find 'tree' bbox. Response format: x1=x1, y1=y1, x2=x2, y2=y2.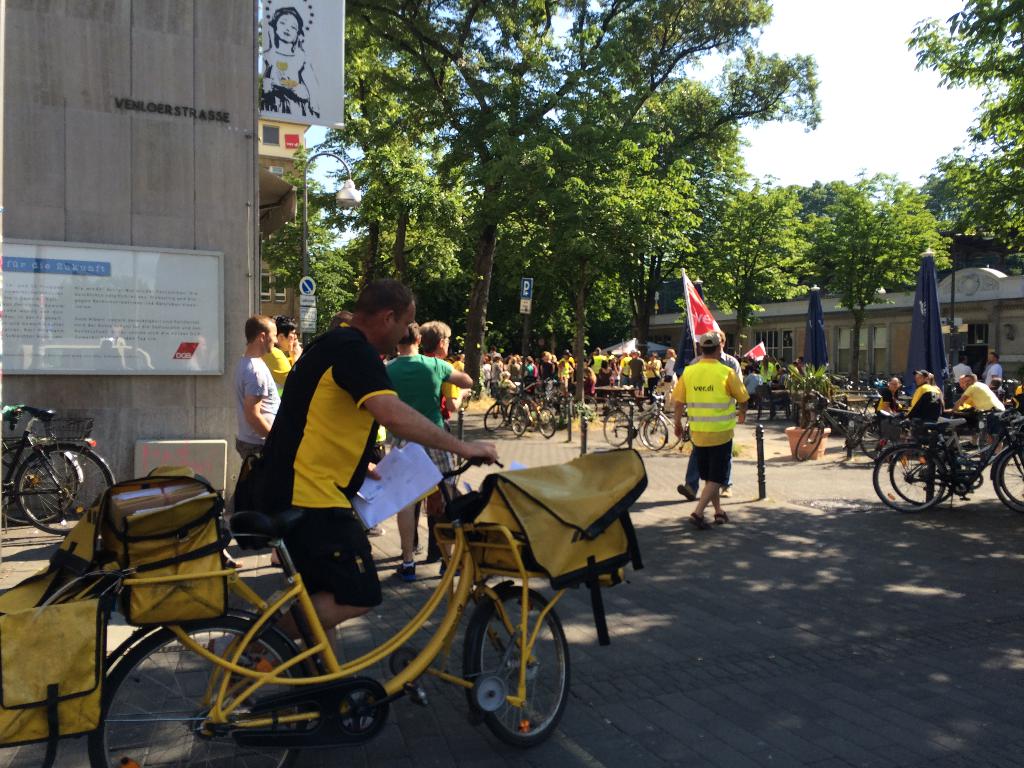
x1=906, y1=0, x2=1023, y2=278.
